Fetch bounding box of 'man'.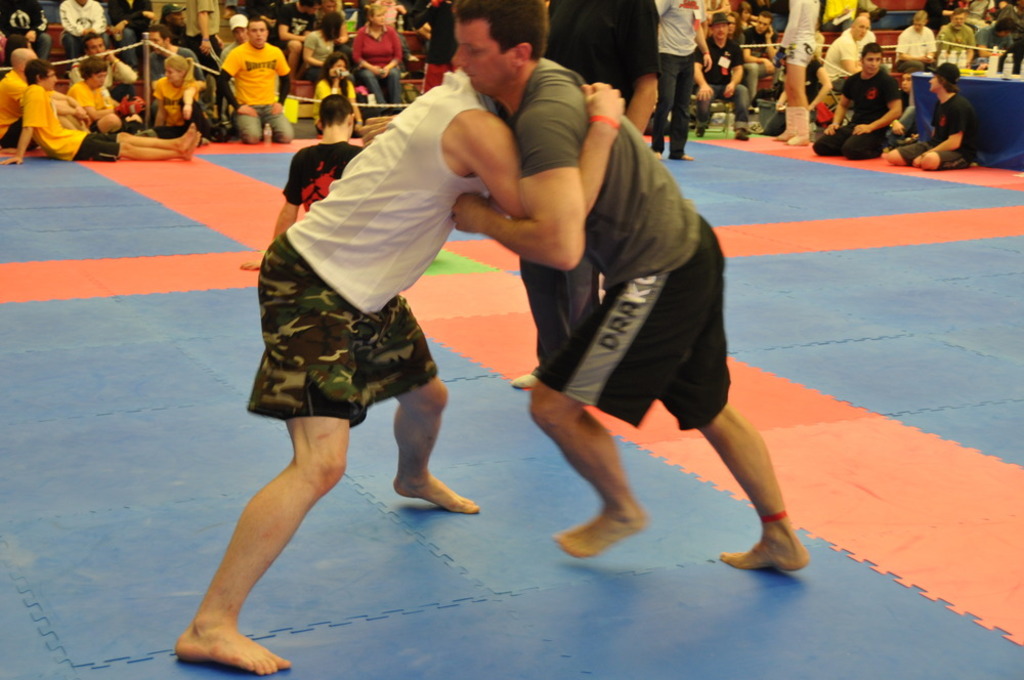
Bbox: BBox(821, 0, 857, 33).
